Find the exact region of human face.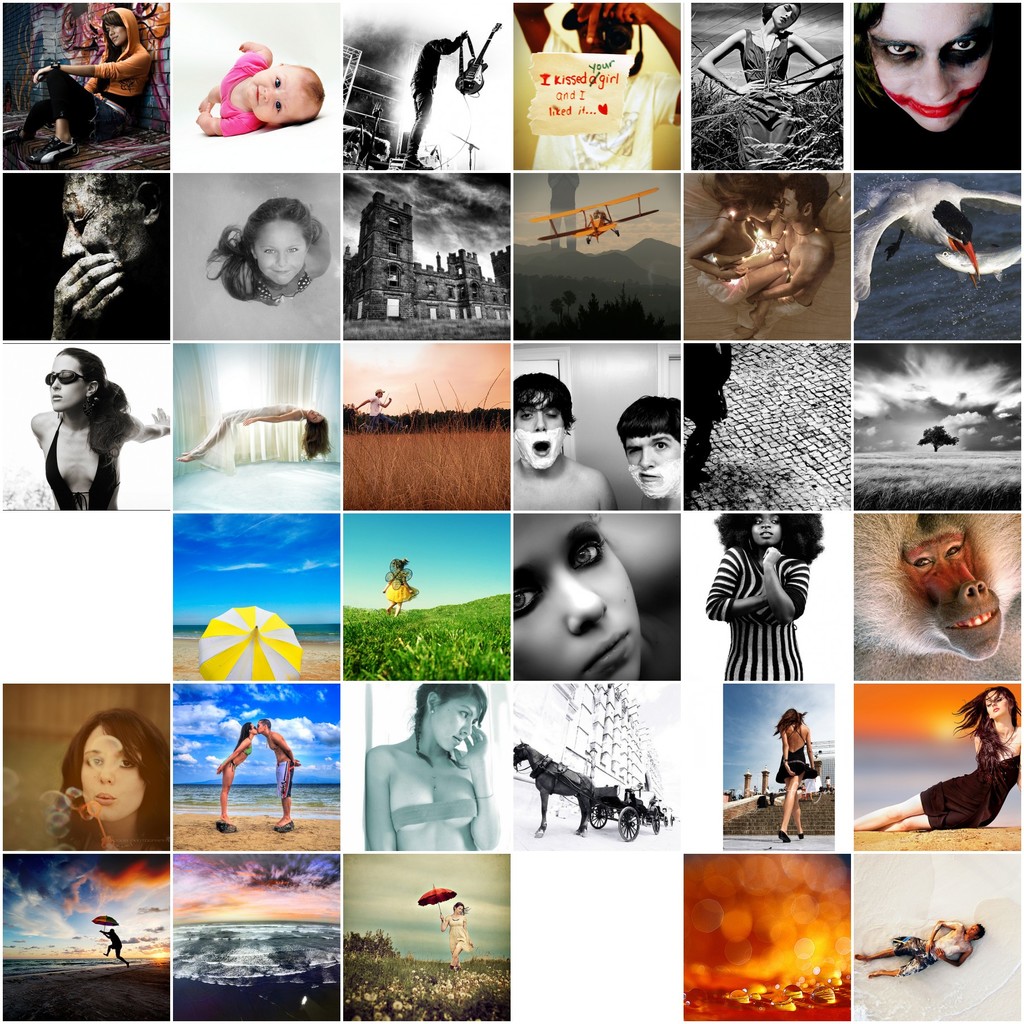
Exact region: locate(772, 184, 807, 218).
